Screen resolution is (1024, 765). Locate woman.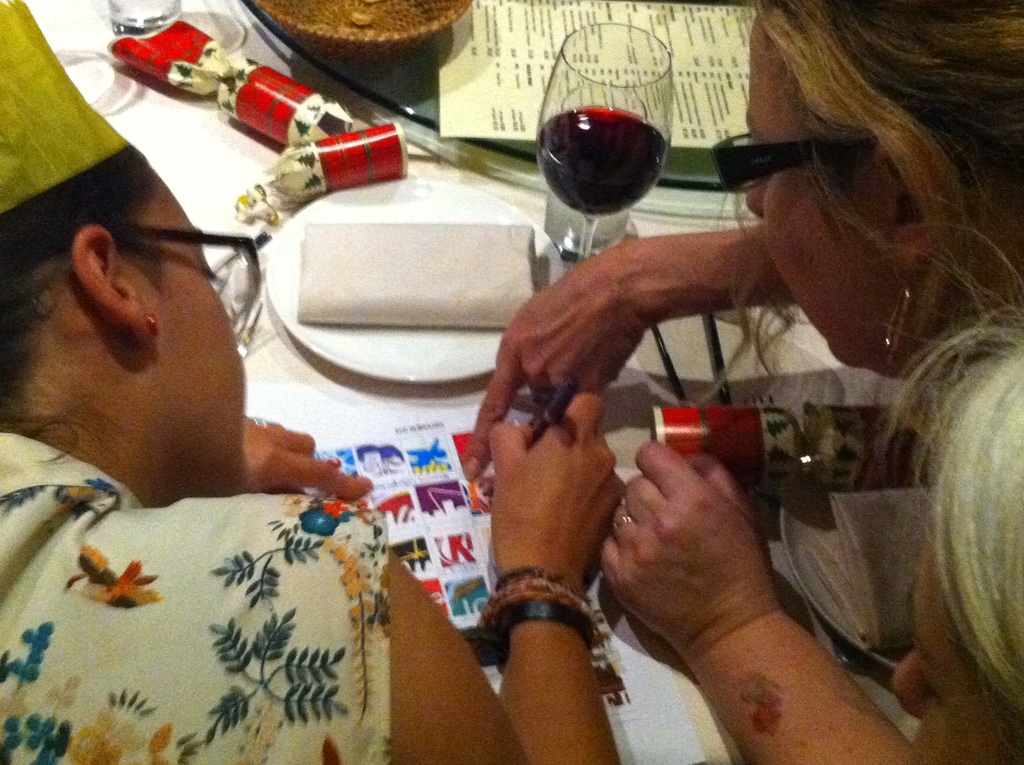
<box>458,0,1023,497</box>.
